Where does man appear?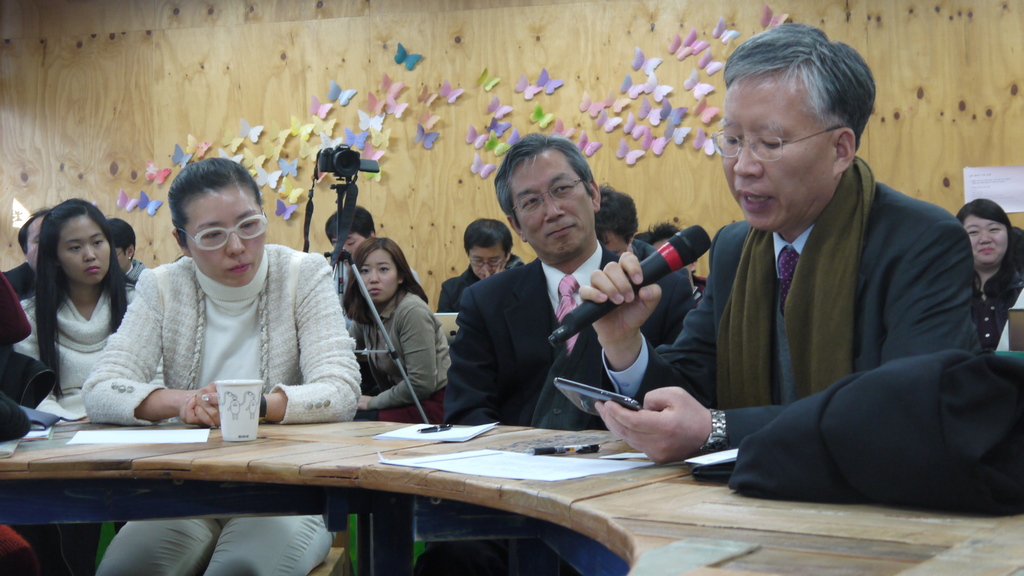
Appears at [left=580, top=186, right=694, bottom=351].
